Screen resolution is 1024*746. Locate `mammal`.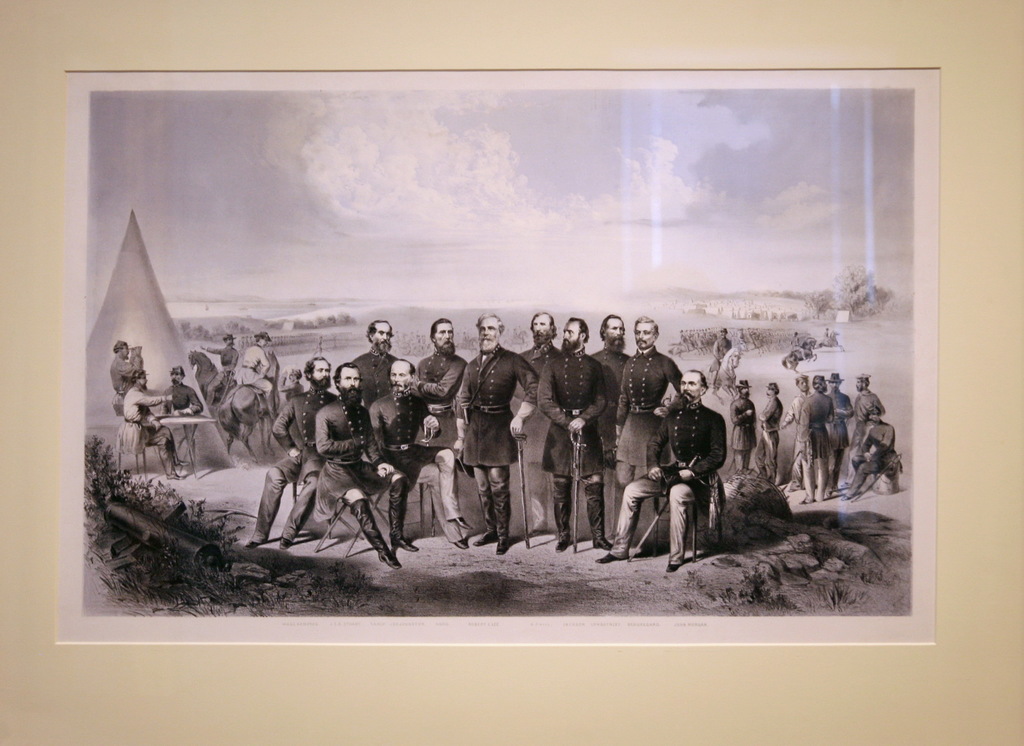
781/334/819/375.
